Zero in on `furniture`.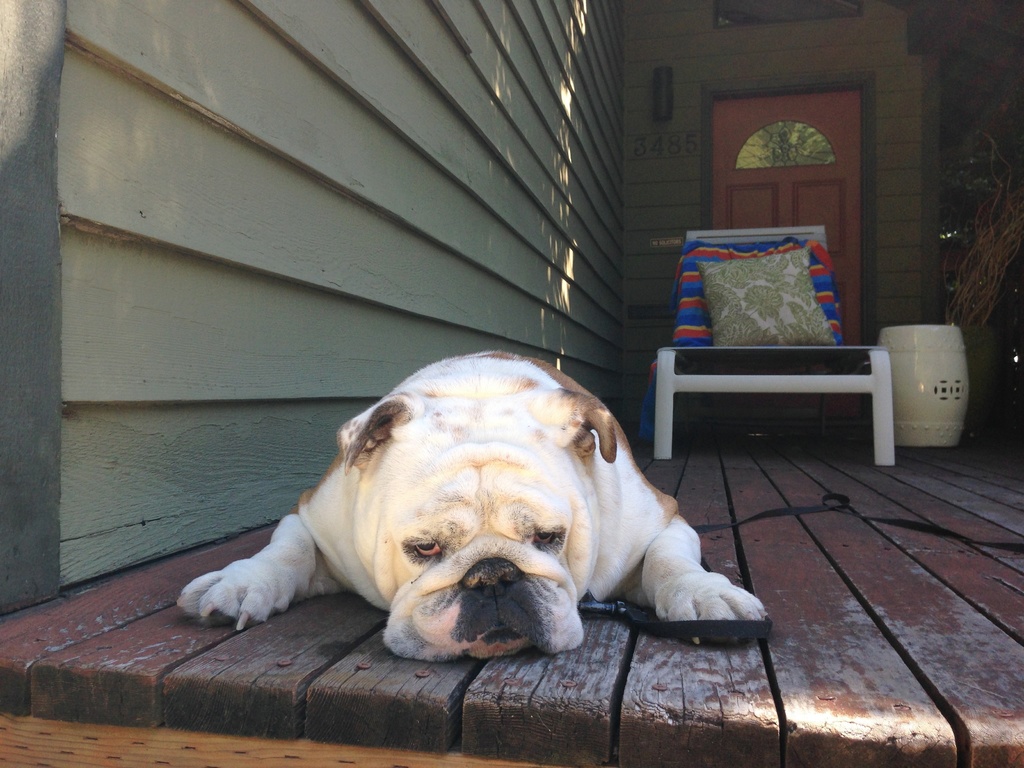
Zeroed in: (left=653, top=225, right=897, bottom=465).
